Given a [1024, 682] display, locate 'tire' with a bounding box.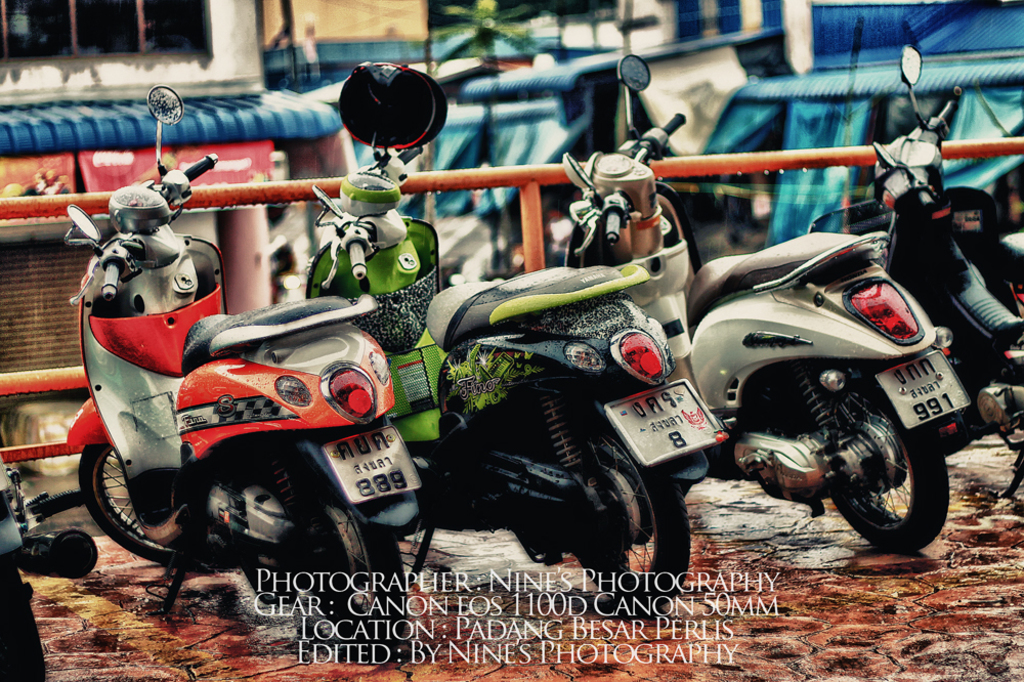
Located: 78/438/189/571.
